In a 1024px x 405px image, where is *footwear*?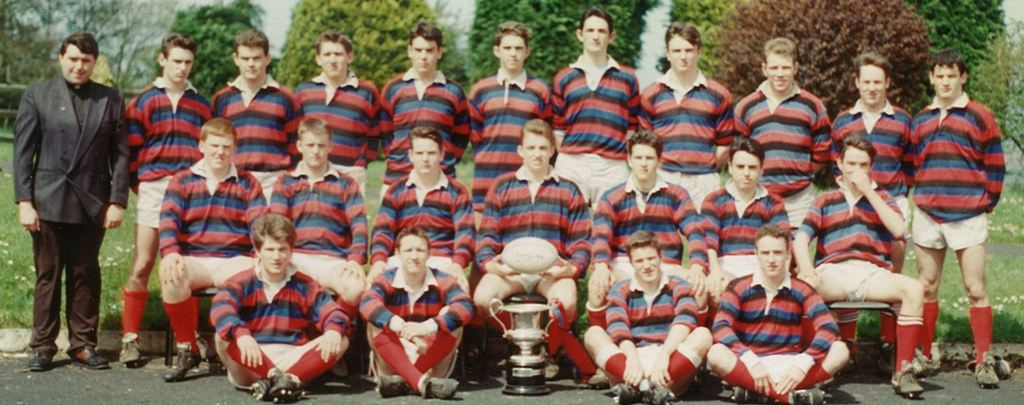
(left=269, top=369, right=300, bottom=393).
